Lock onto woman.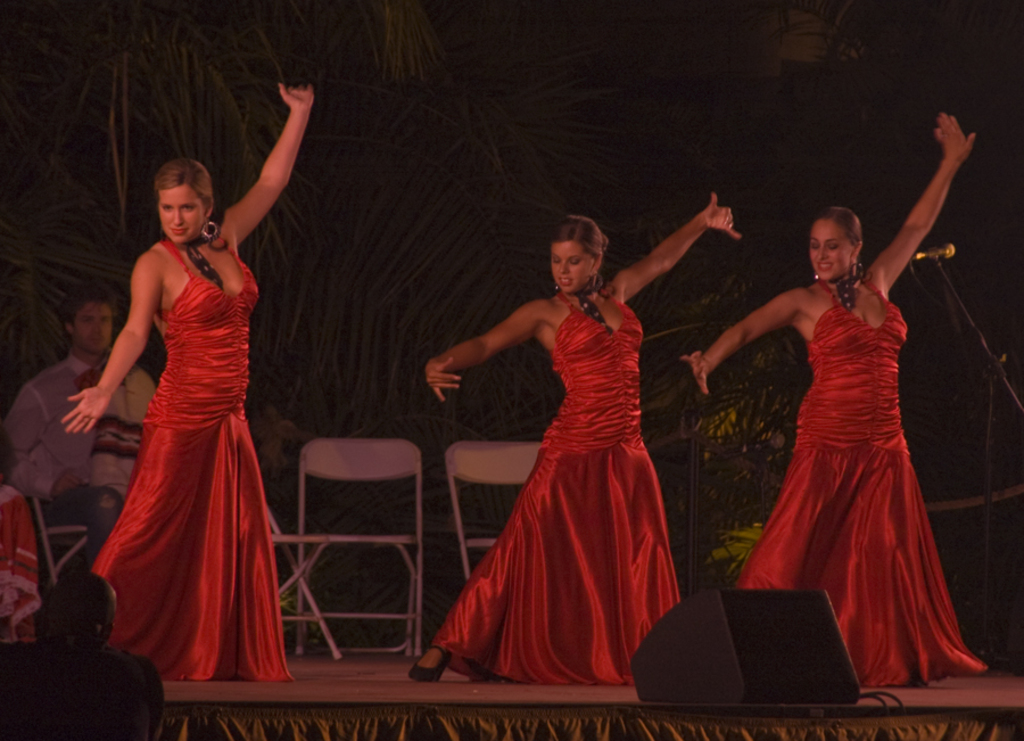
Locked: bbox=(67, 122, 294, 688).
